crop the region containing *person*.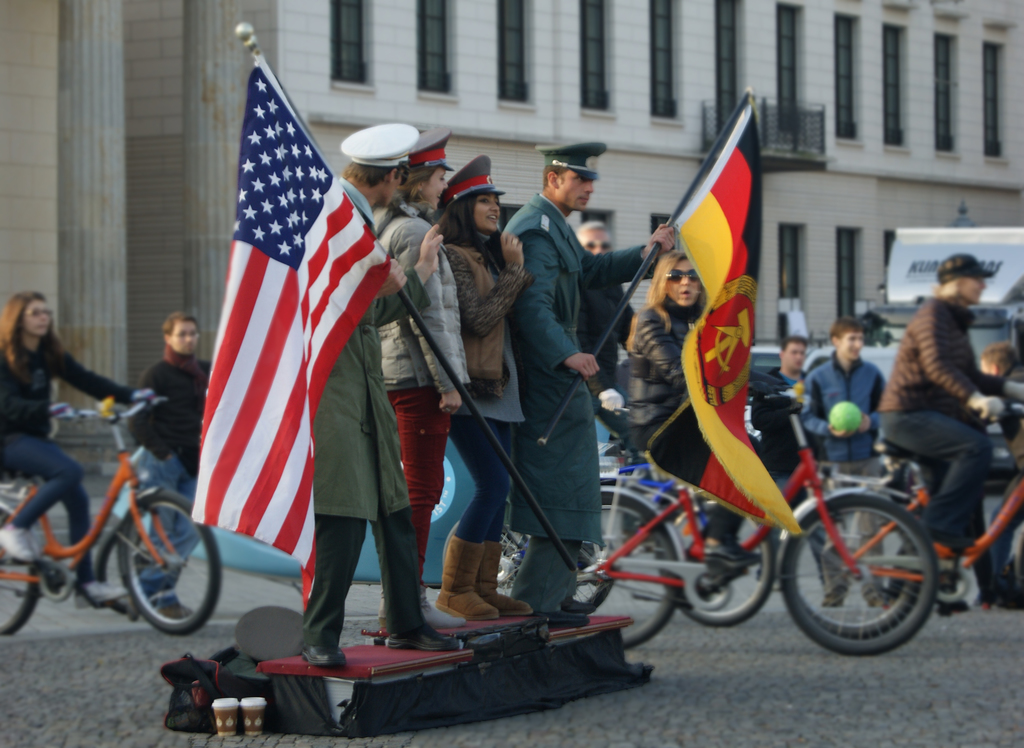
Crop region: 870,256,1023,609.
